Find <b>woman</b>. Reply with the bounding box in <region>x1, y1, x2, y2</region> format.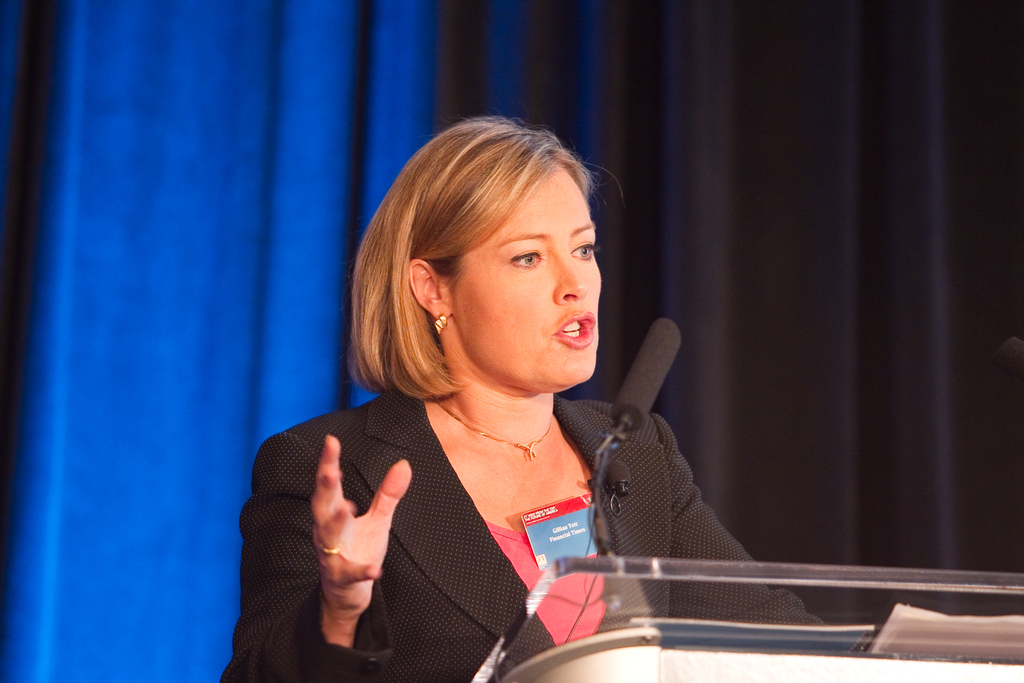
<region>236, 110, 882, 659</region>.
